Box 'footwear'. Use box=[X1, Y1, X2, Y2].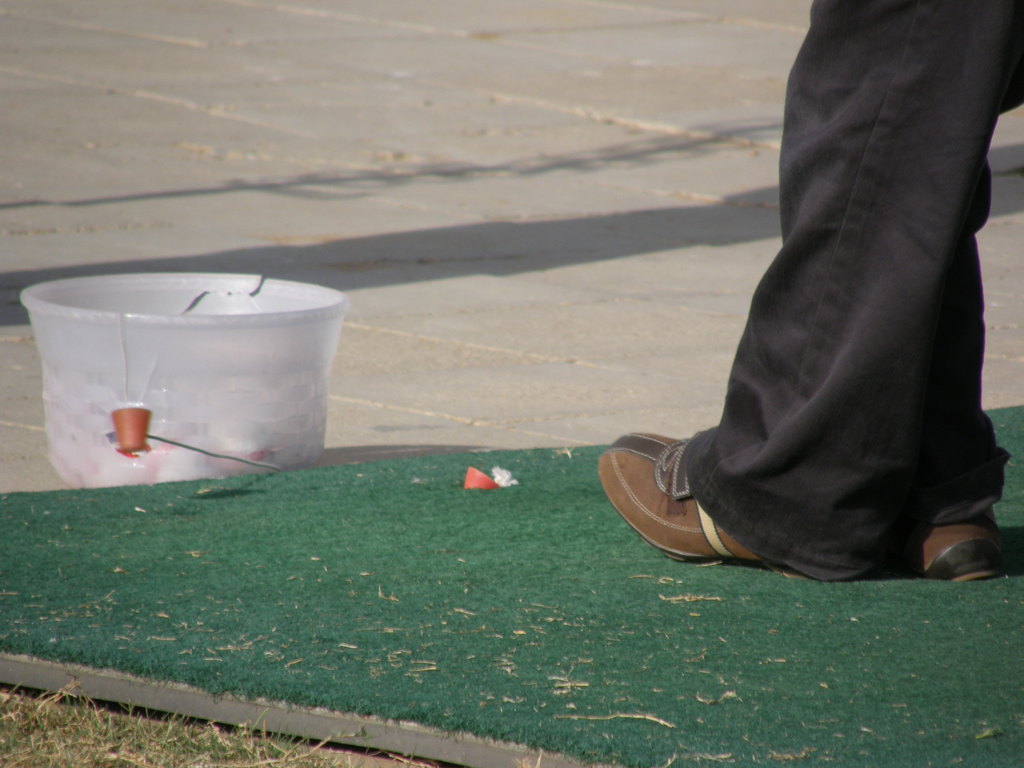
box=[605, 424, 812, 584].
